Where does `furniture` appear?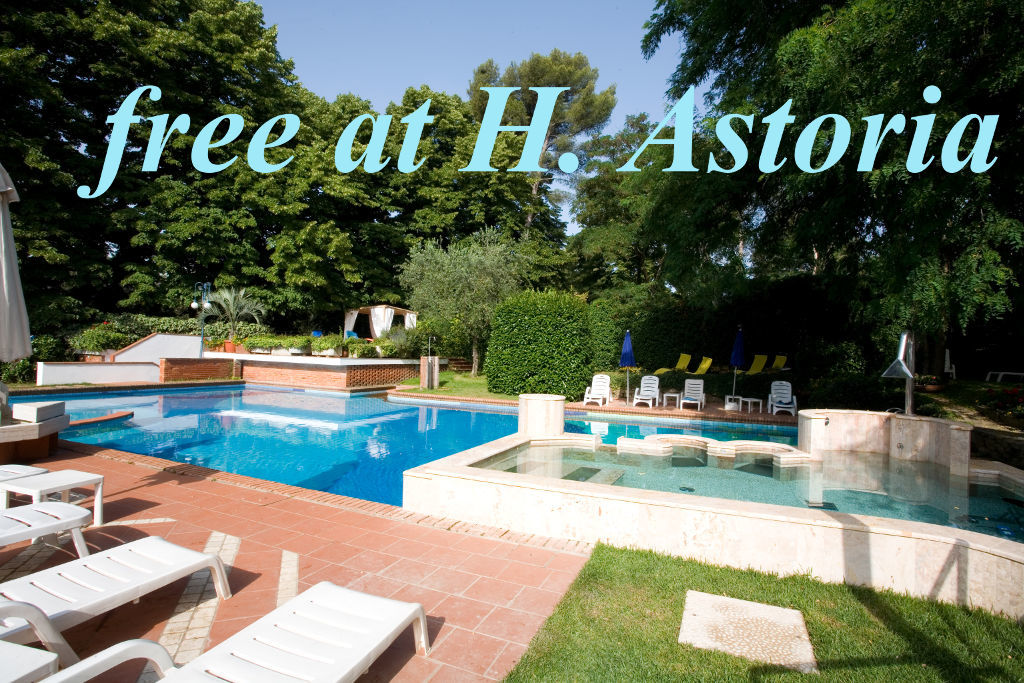
Appears at l=767, t=379, r=797, b=417.
